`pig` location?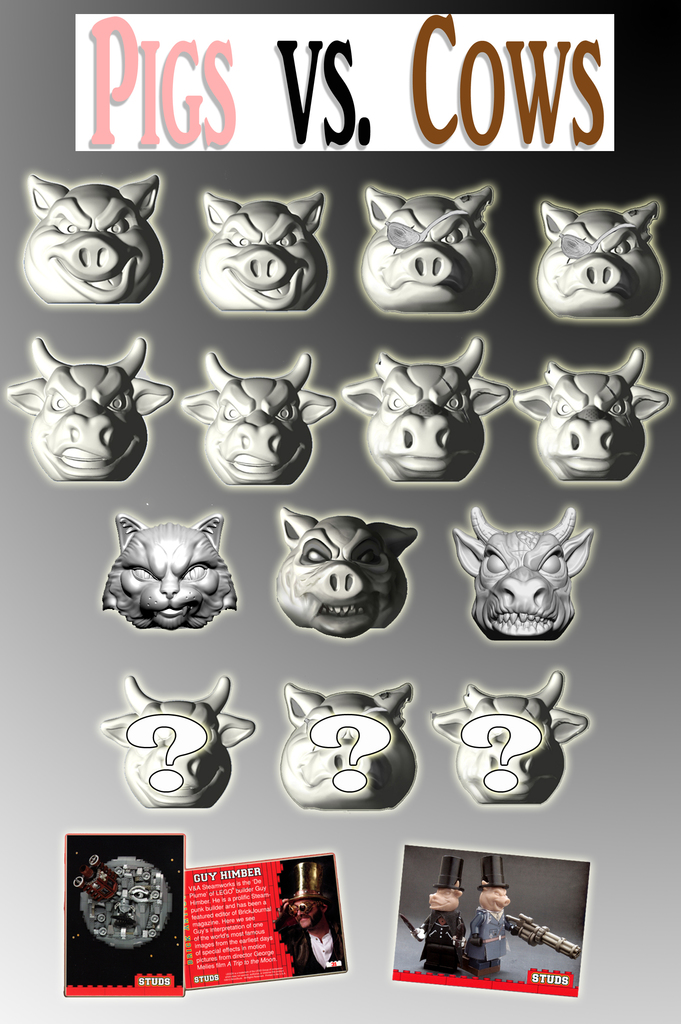
l=460, t=851, r=515, b=982
